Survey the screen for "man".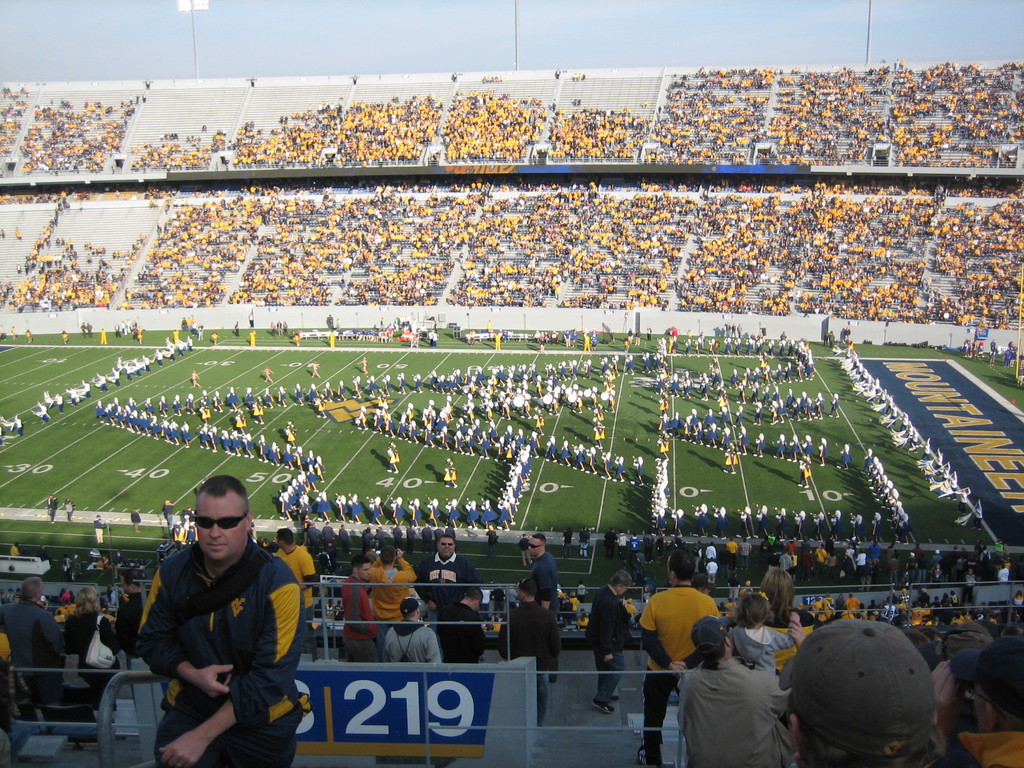
Survey found: {"x1": 583, "y1": 331, "x2": 588, "y2": 349}.
